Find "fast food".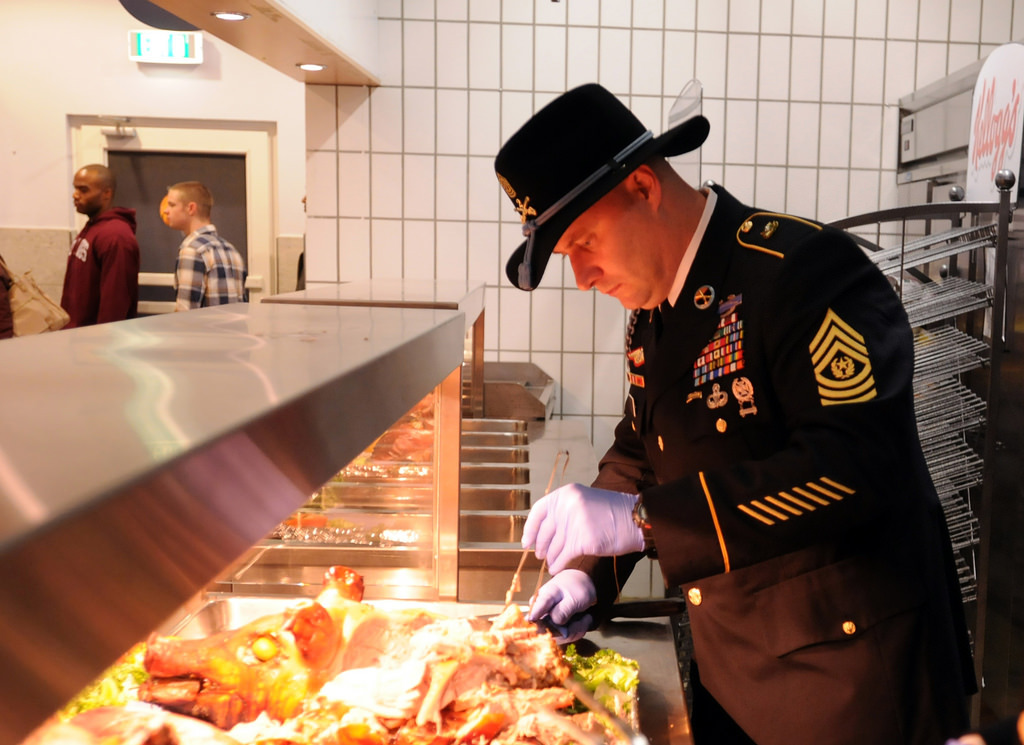
(329, 599, 640, 733).
